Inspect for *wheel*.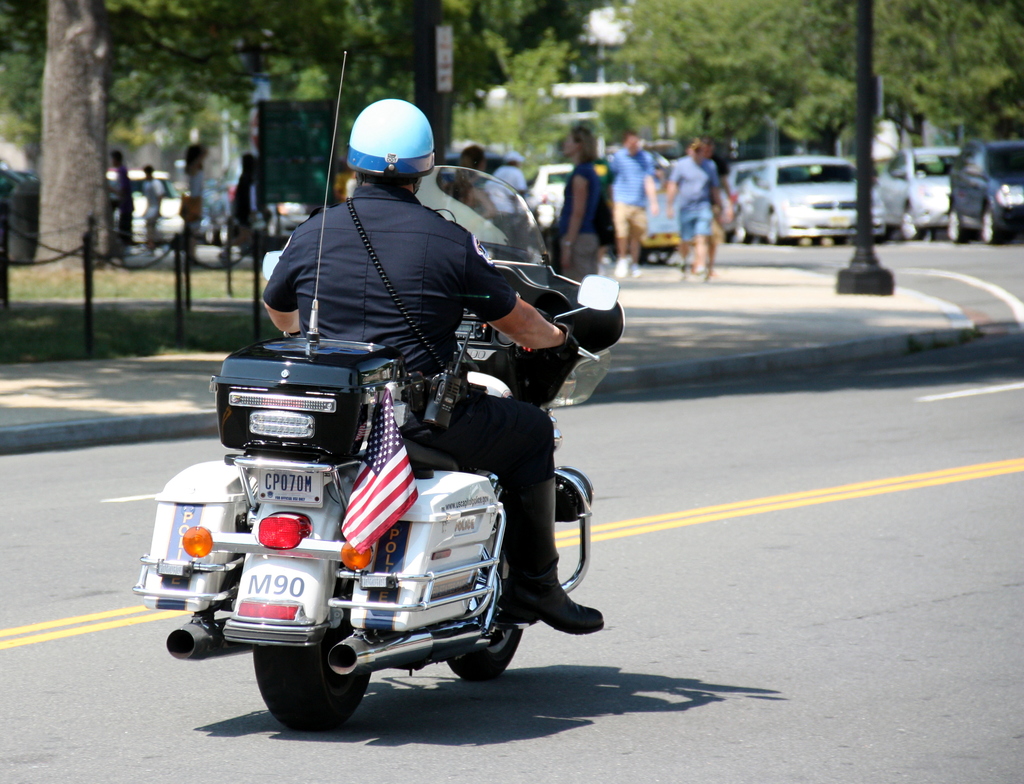
Inspection: rect(984, 206, 999, 246).
